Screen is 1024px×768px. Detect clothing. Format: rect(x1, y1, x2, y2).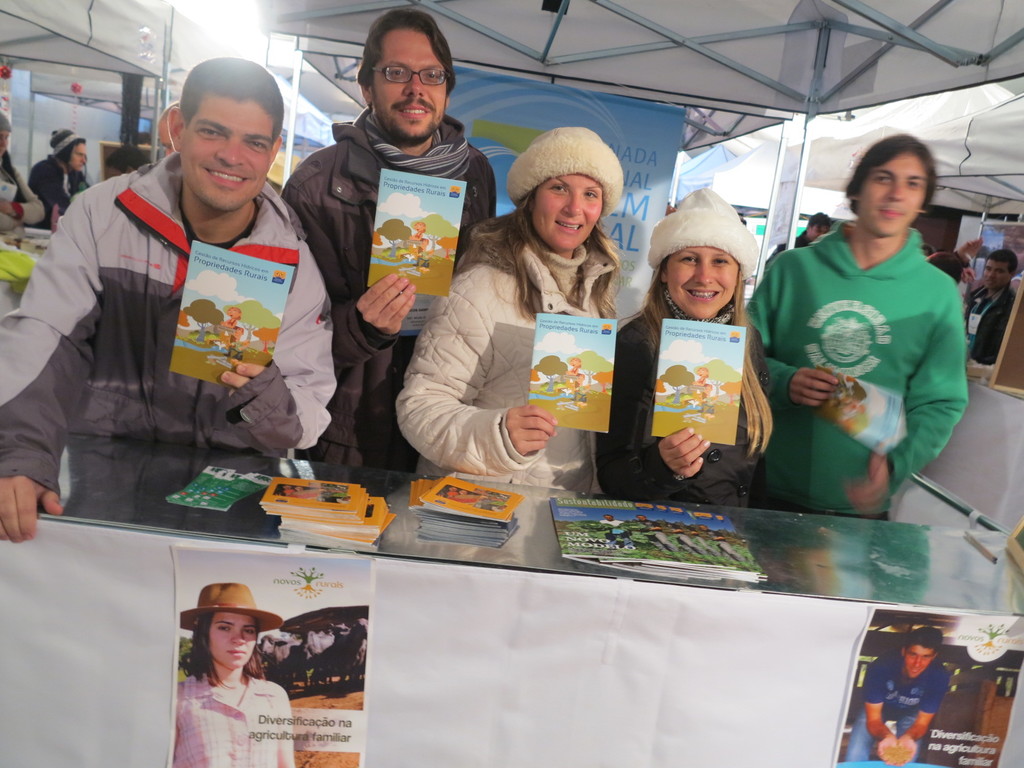
rect(845, 648, 948, 762).
